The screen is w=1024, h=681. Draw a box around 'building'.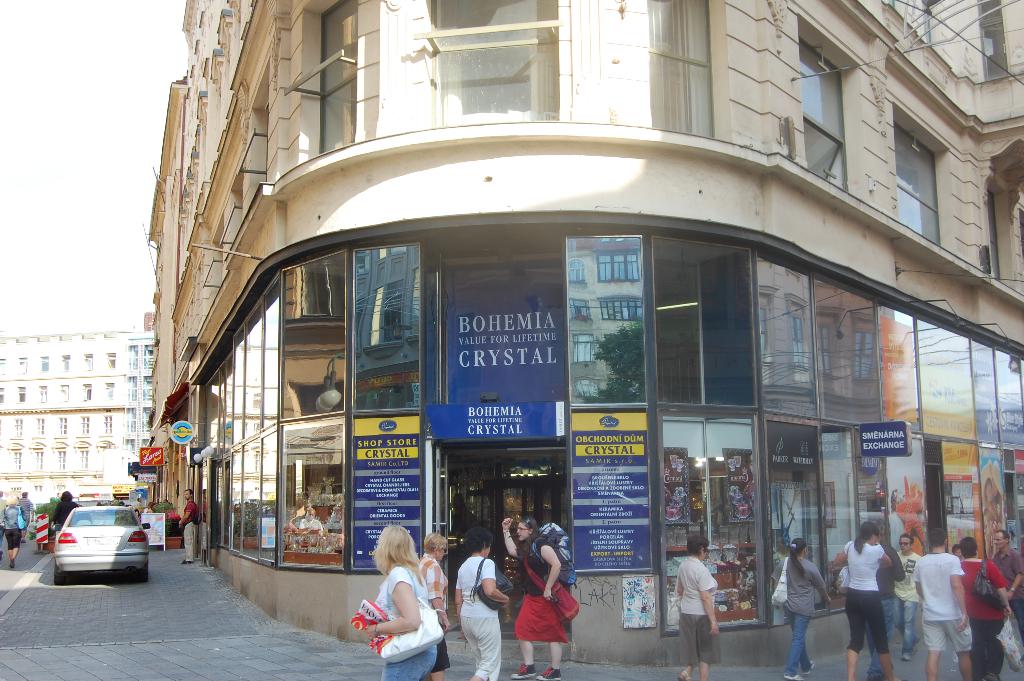
bbox=(0, 322, 159, 510).
